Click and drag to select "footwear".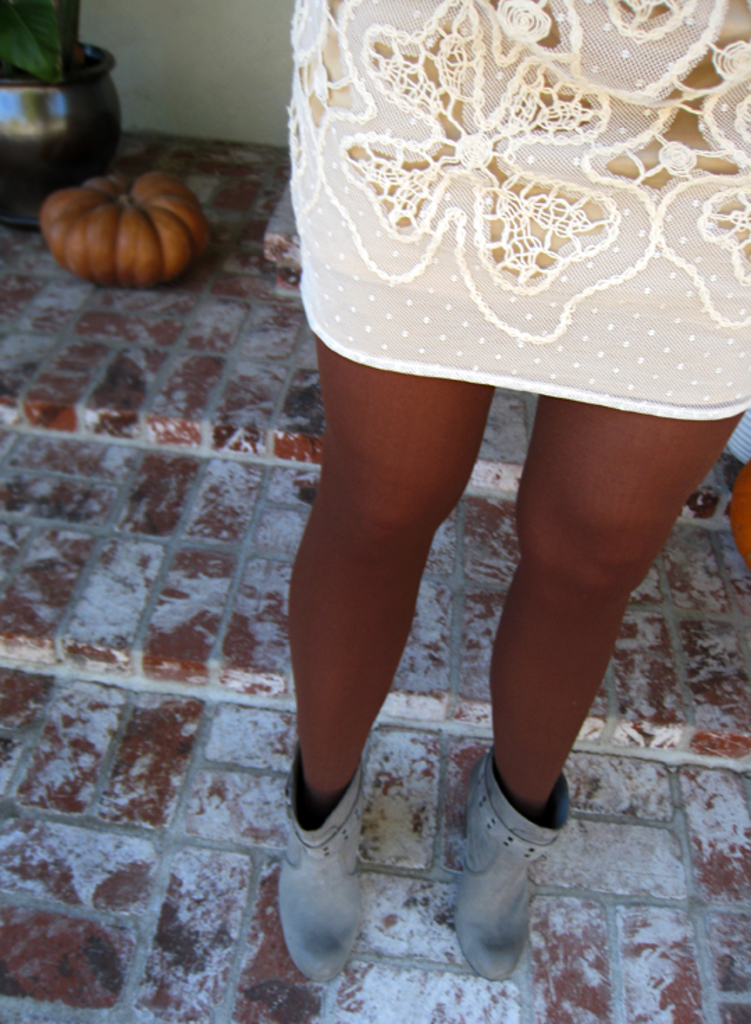
Selection: (458, 755, 579, 981).
